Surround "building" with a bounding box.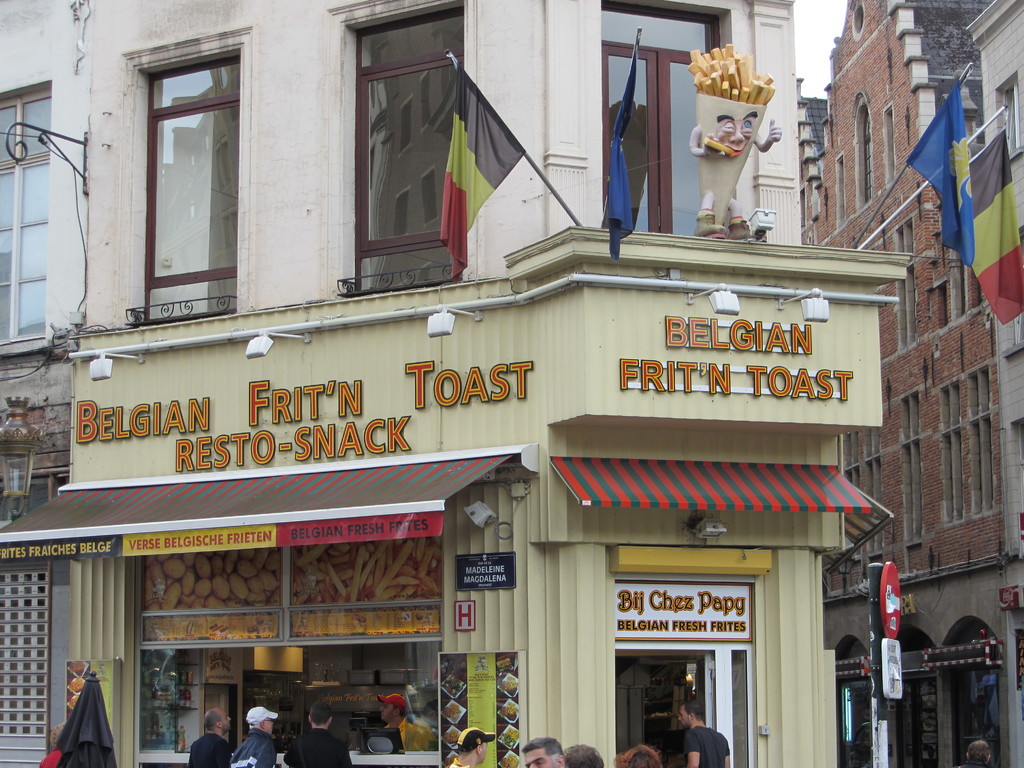
l=0, t=0, r=909, b=767.
